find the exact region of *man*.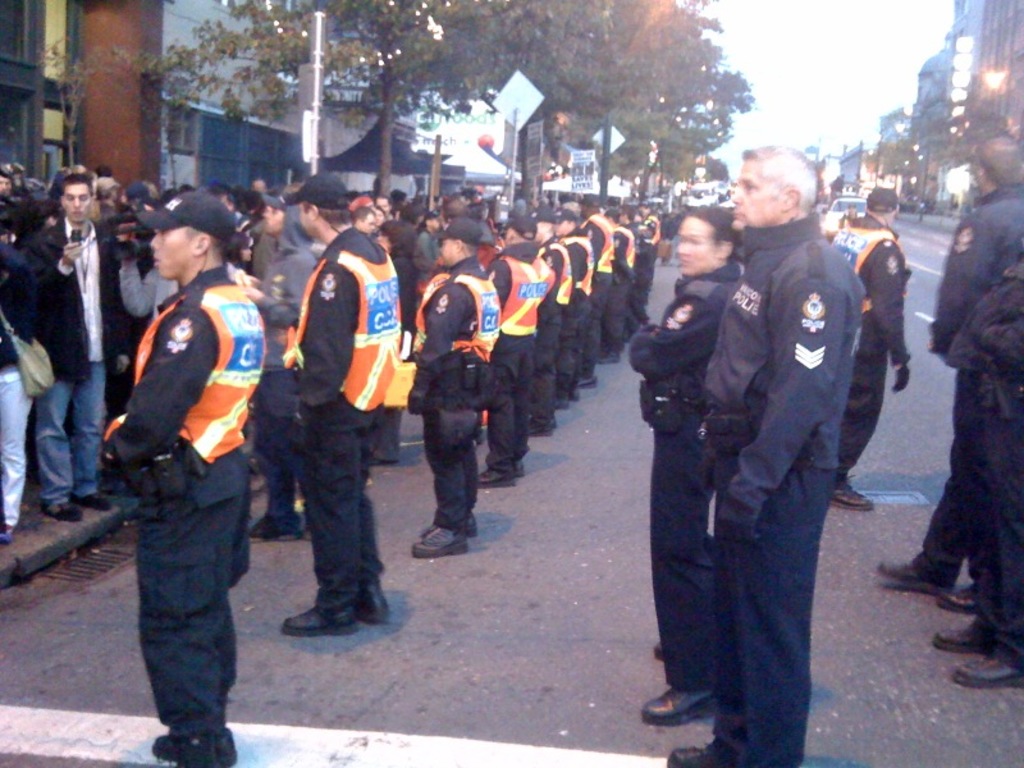
Exact region: {"x1": 576, "y1": 201, "x2": 613, "y2": 369}.
